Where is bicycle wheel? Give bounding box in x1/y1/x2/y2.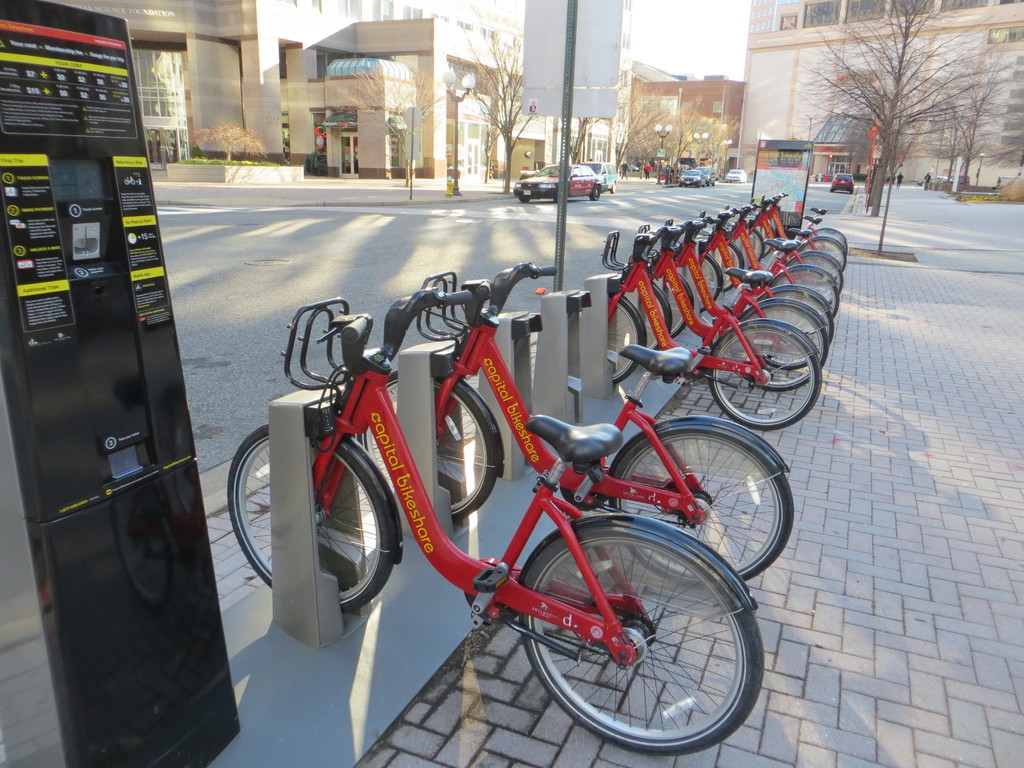
604/426/790/590.
